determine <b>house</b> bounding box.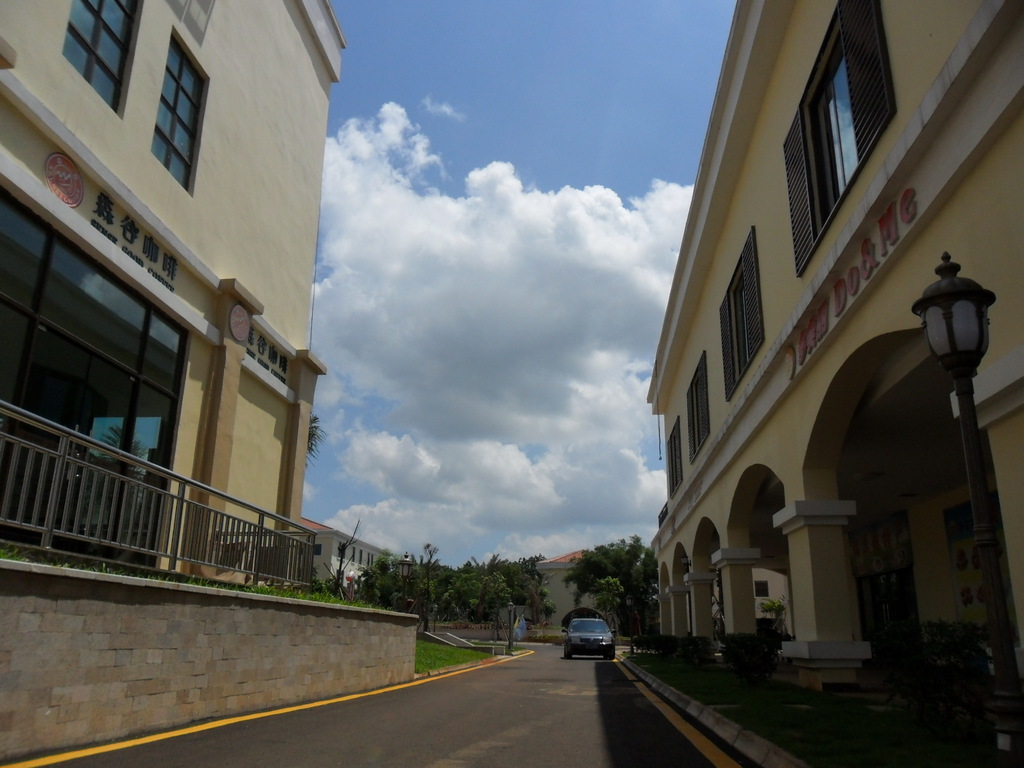
Determined: [left=649, top=0, right=1023, bottom=751].
